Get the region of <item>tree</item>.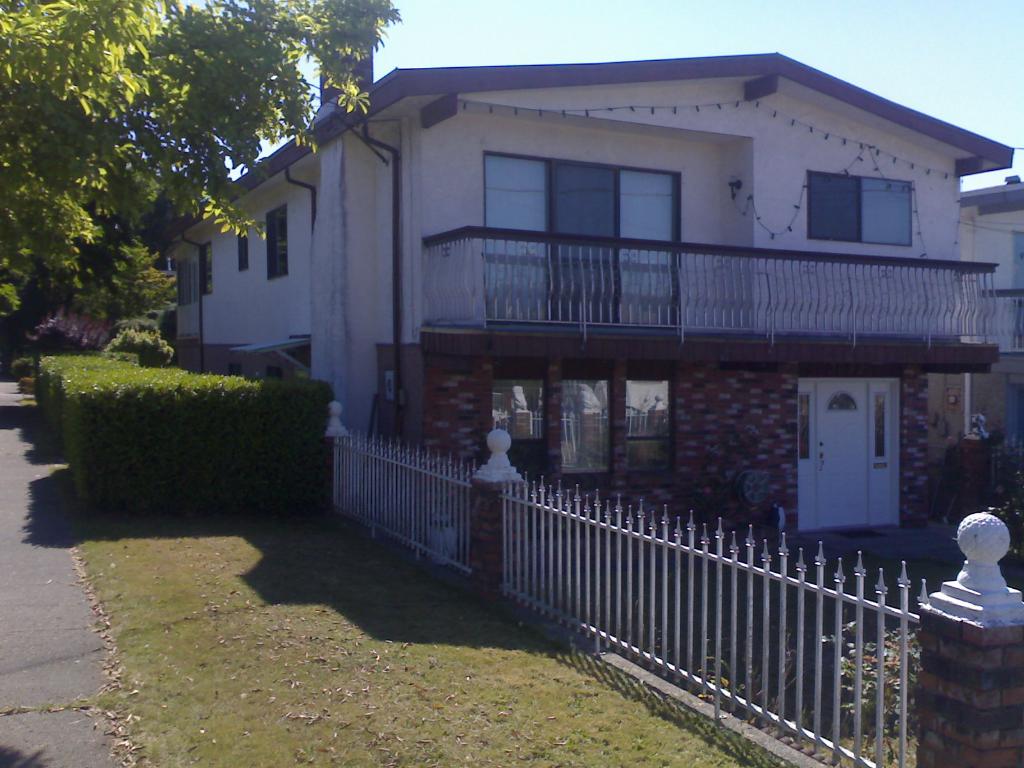
19, 20, 300, 368.
